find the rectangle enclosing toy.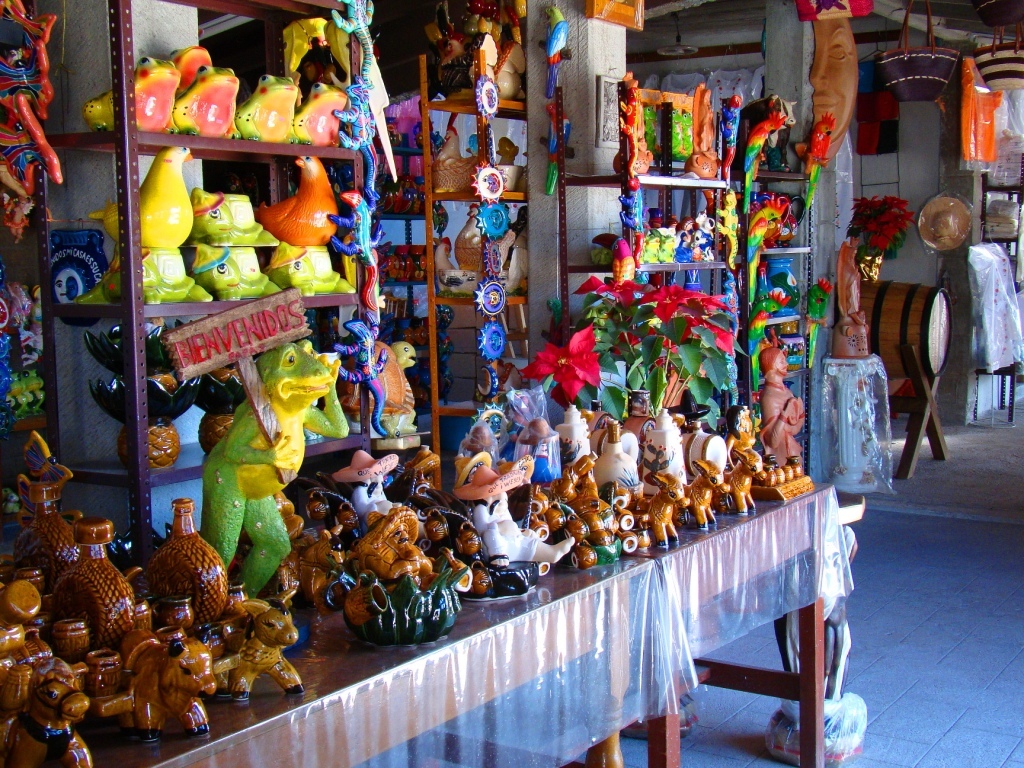
(x1=655, y1=412, x2=690, y2=494).
